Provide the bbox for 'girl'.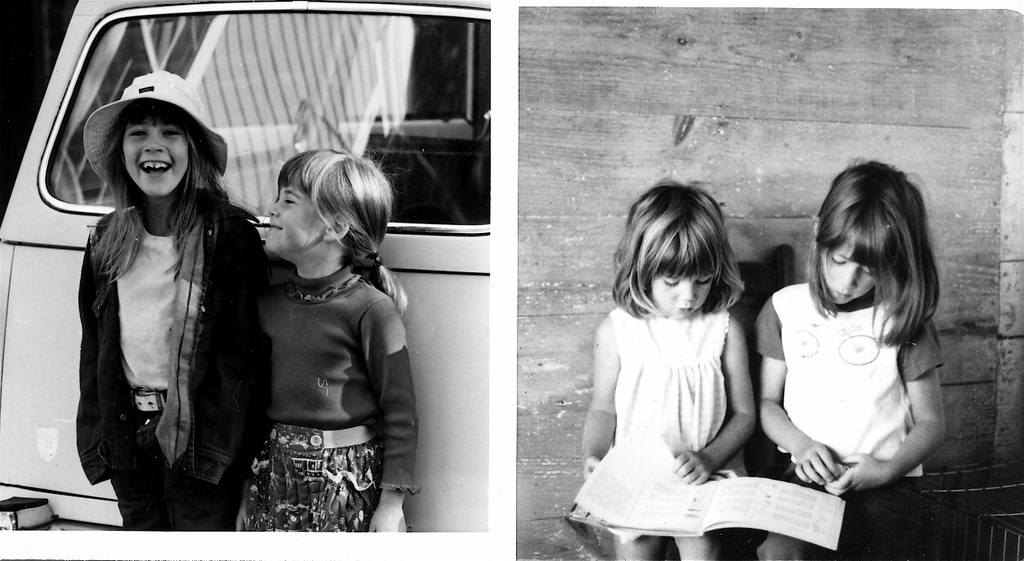
{"left": 753, "top": 159, "right": 948, "bottom": 560}.
